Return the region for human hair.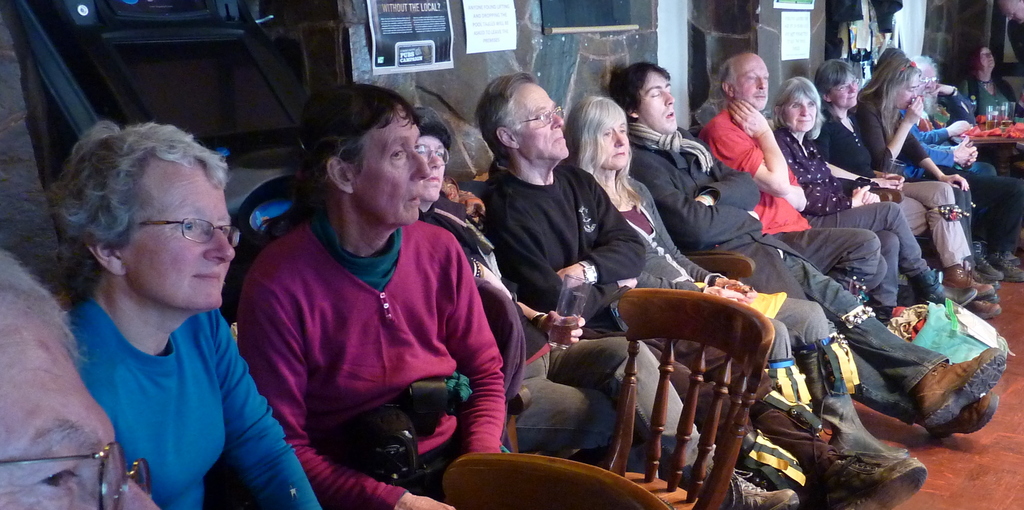
BBox(0, 244, 88, 373).
